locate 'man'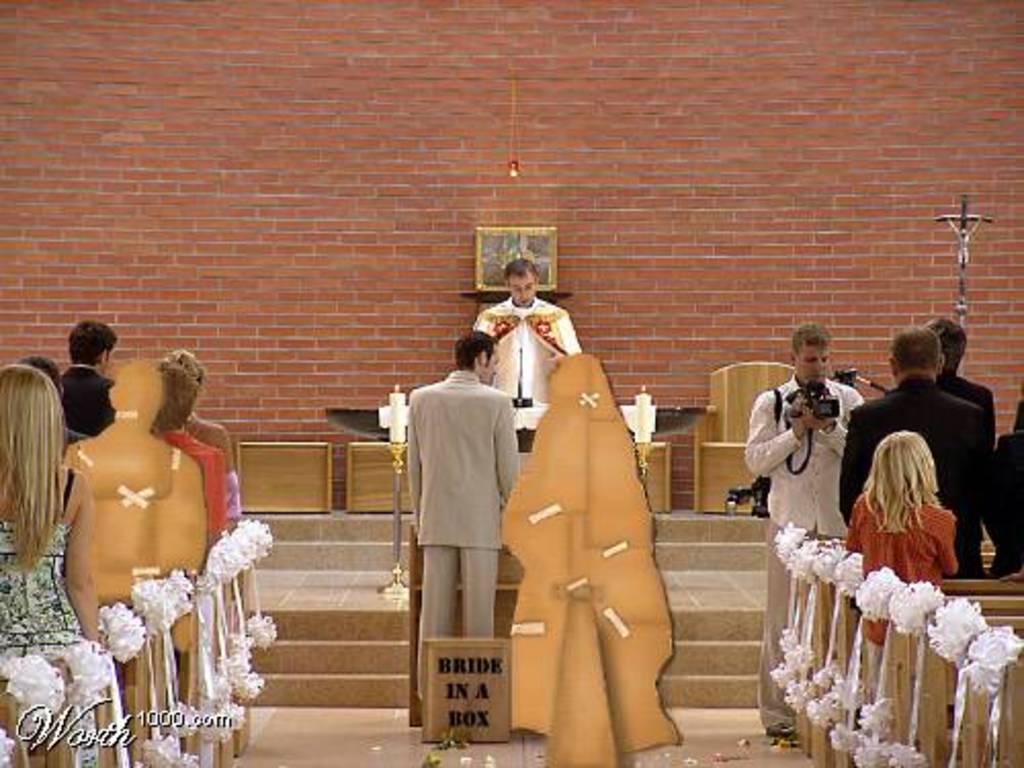
box(745, 319, 868, 731)
